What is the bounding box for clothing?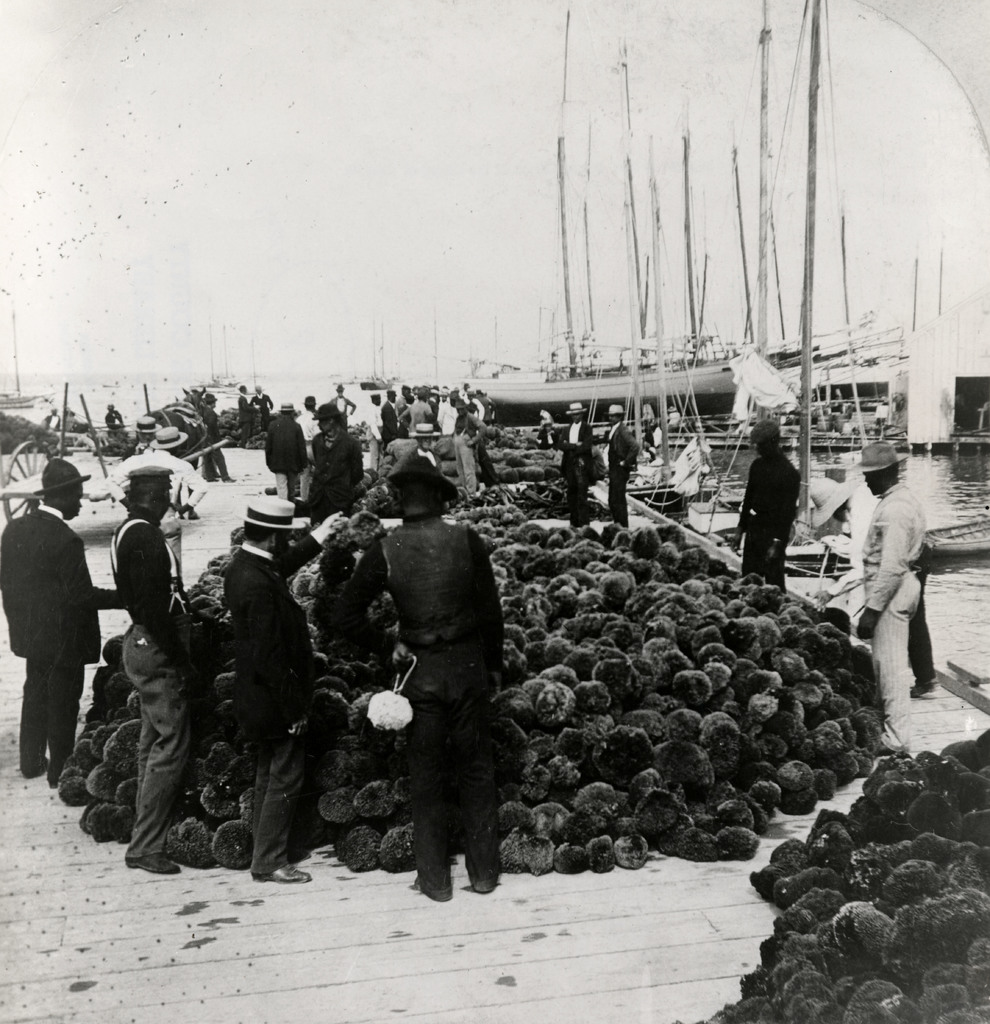
left=603, top=420, right=642, bottom=525.
